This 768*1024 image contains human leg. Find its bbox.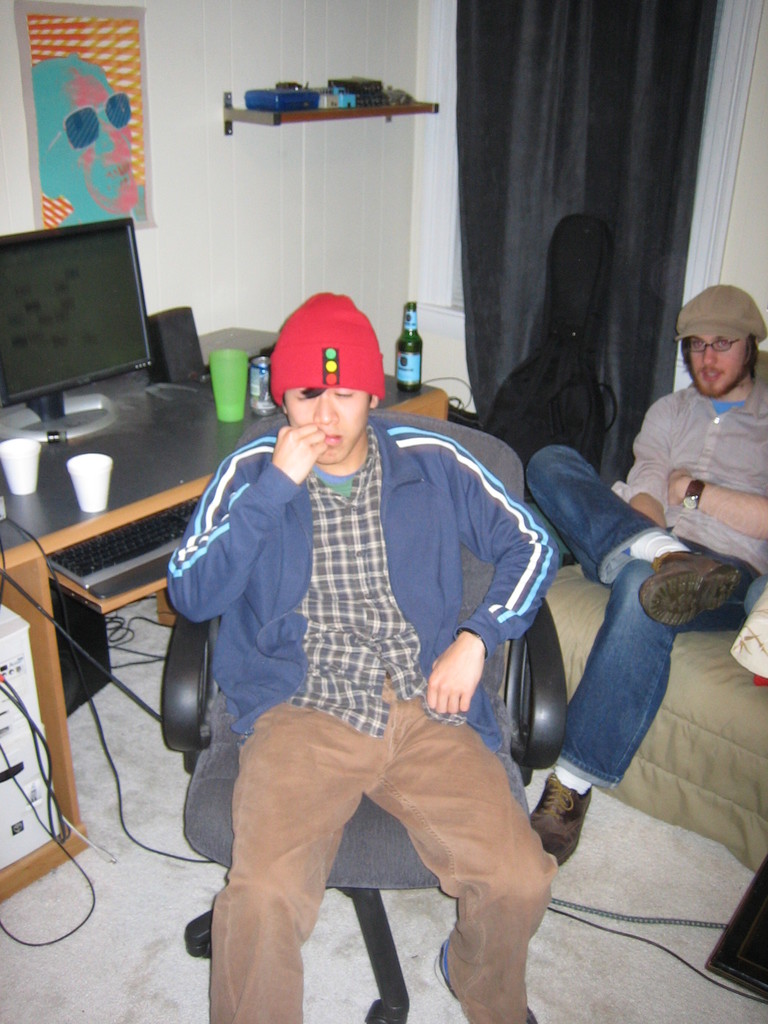
{"x1": 527, "y1": 442, "x2": 756, "y2": 862}.
